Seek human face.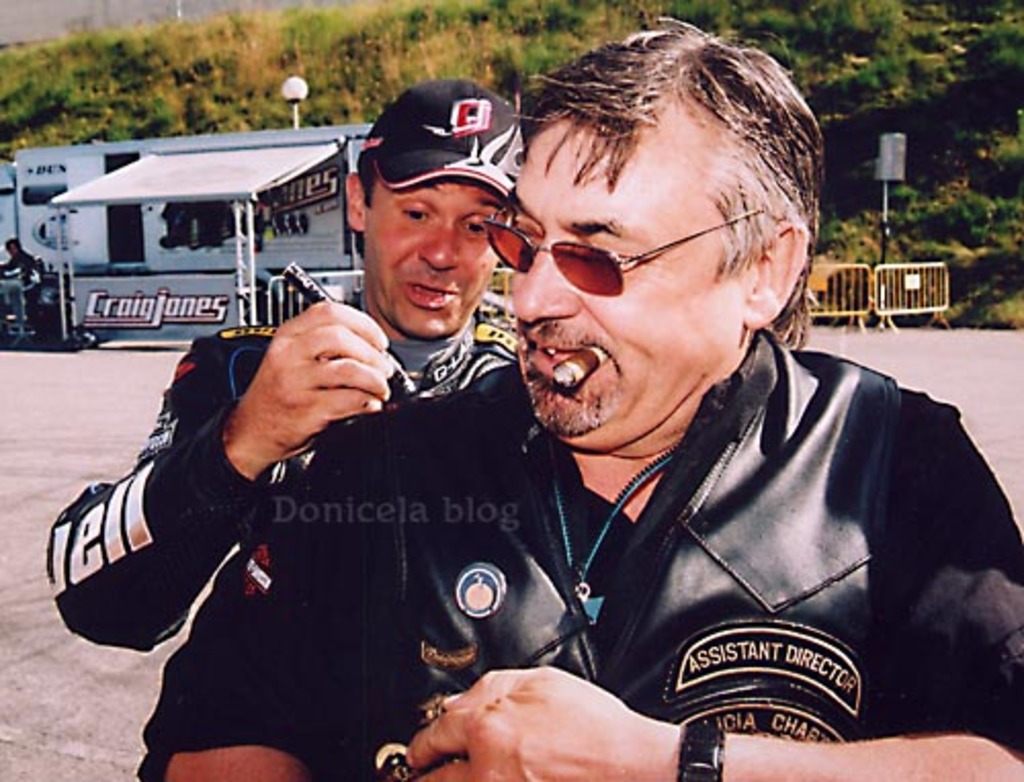
x1=477, y1=117, x2=745, y2=444.
